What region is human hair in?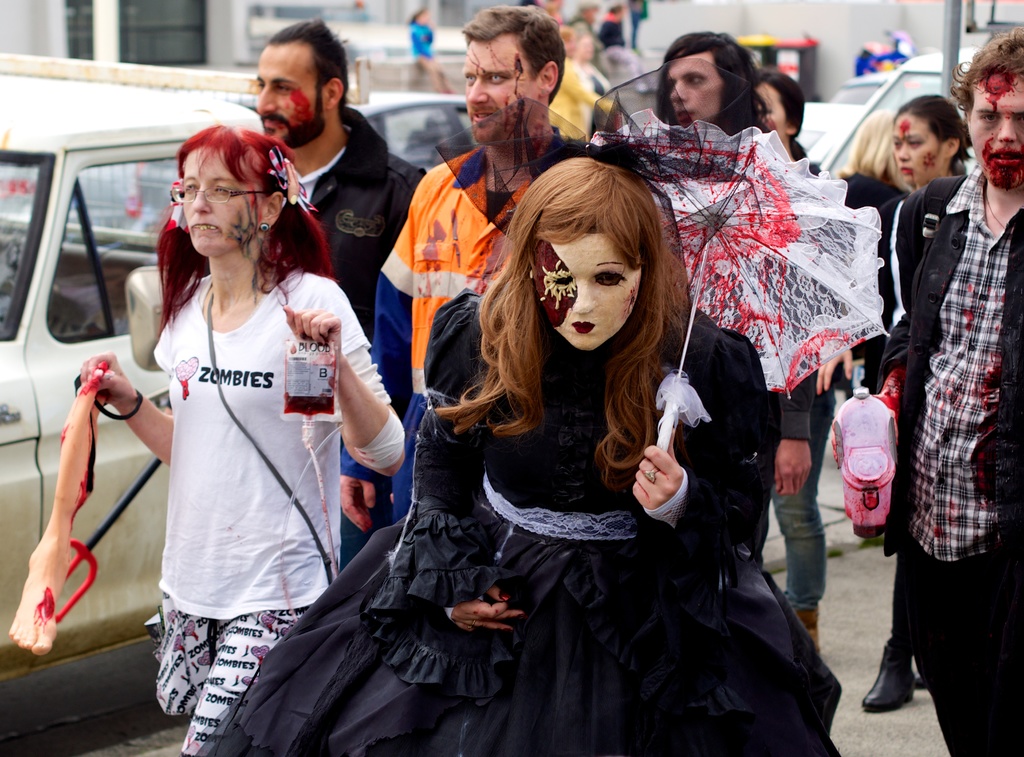
BBox(268, 18, 351, 115).
